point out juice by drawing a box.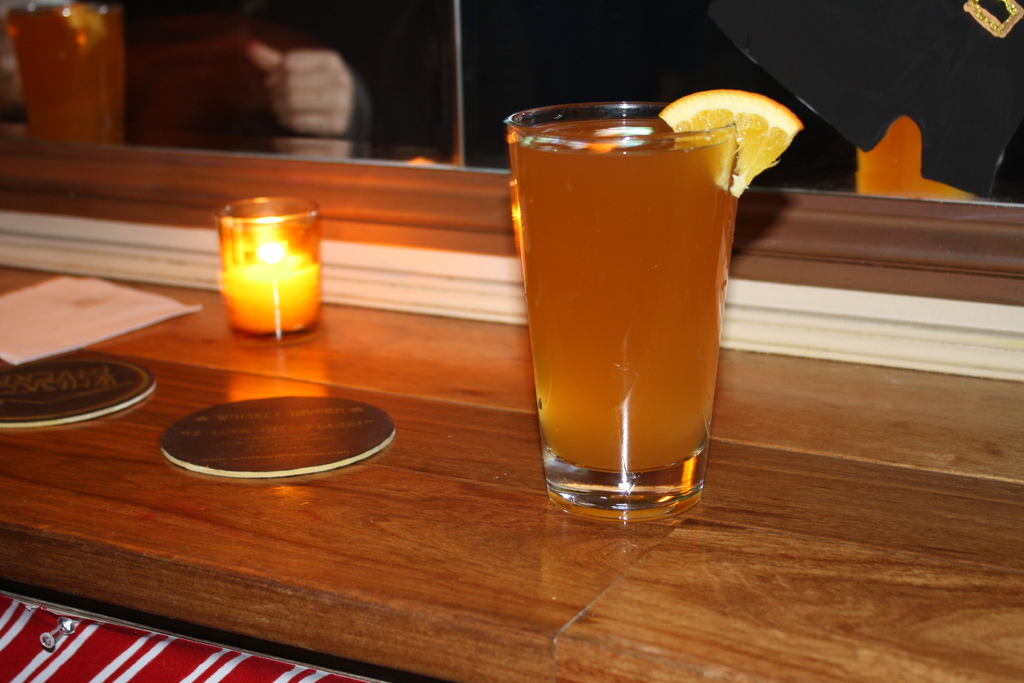
(left=496, top=120, right=769, bottom=509).
